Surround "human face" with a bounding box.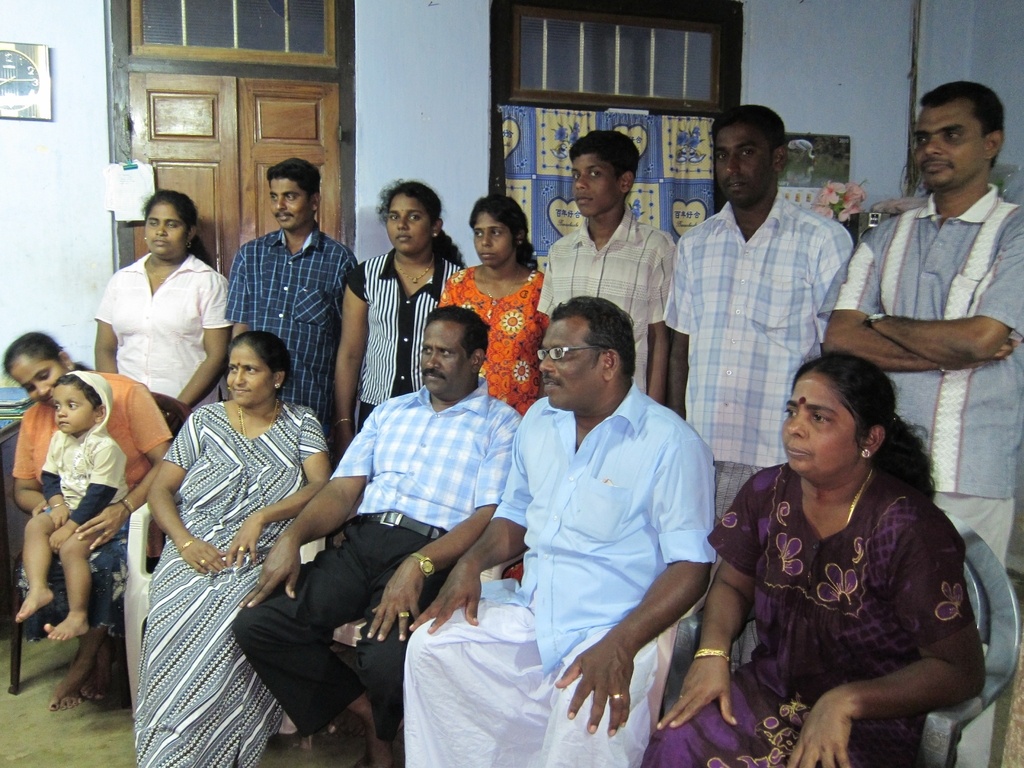
l=144, t=201, r=184, b=257.
